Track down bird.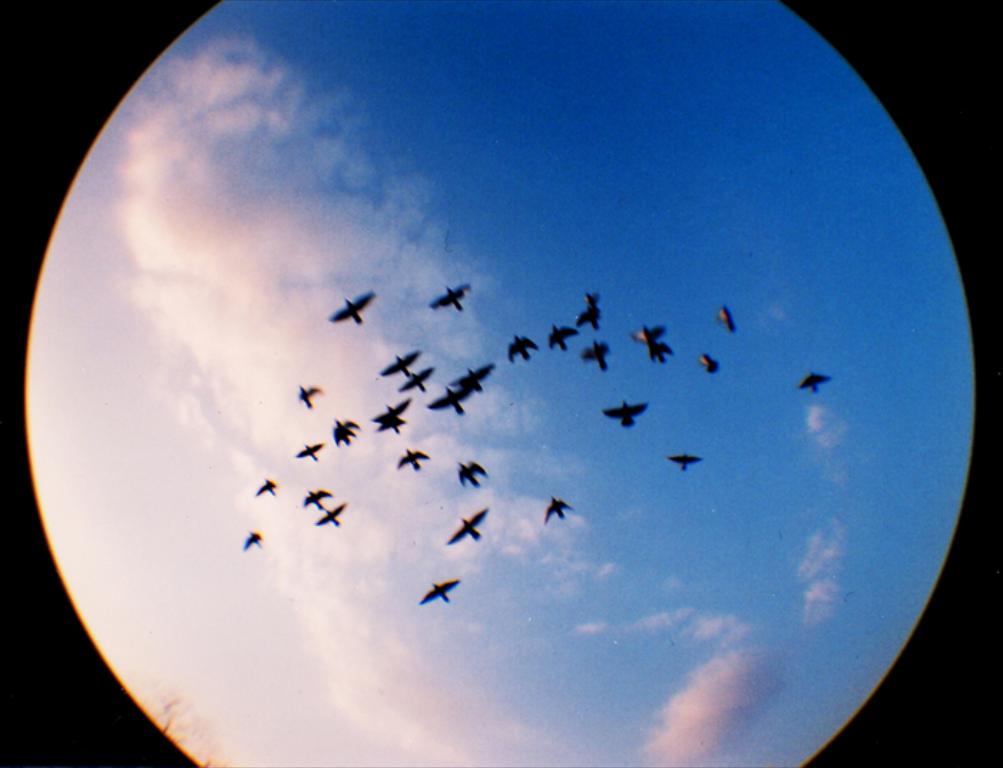
Tracked to [245,526,268,553].
